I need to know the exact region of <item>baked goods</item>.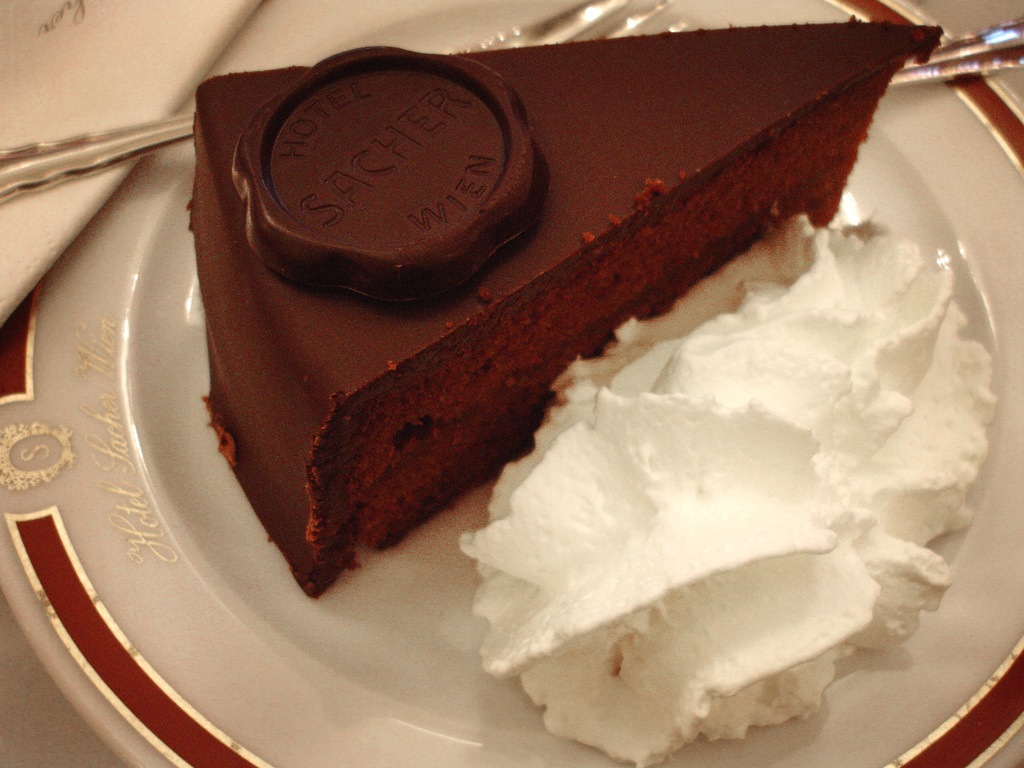
Region: [x1=182, y1=12, x2=941, y2=595].
